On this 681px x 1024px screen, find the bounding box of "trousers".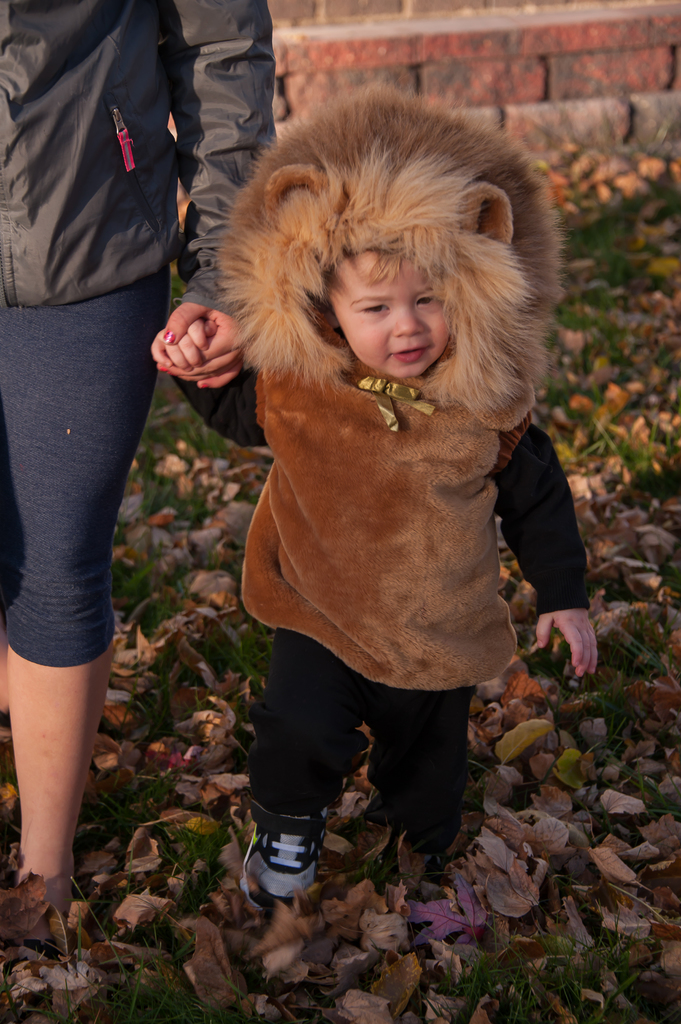
Bounding box: bbox(243, 627, 474, 860).
